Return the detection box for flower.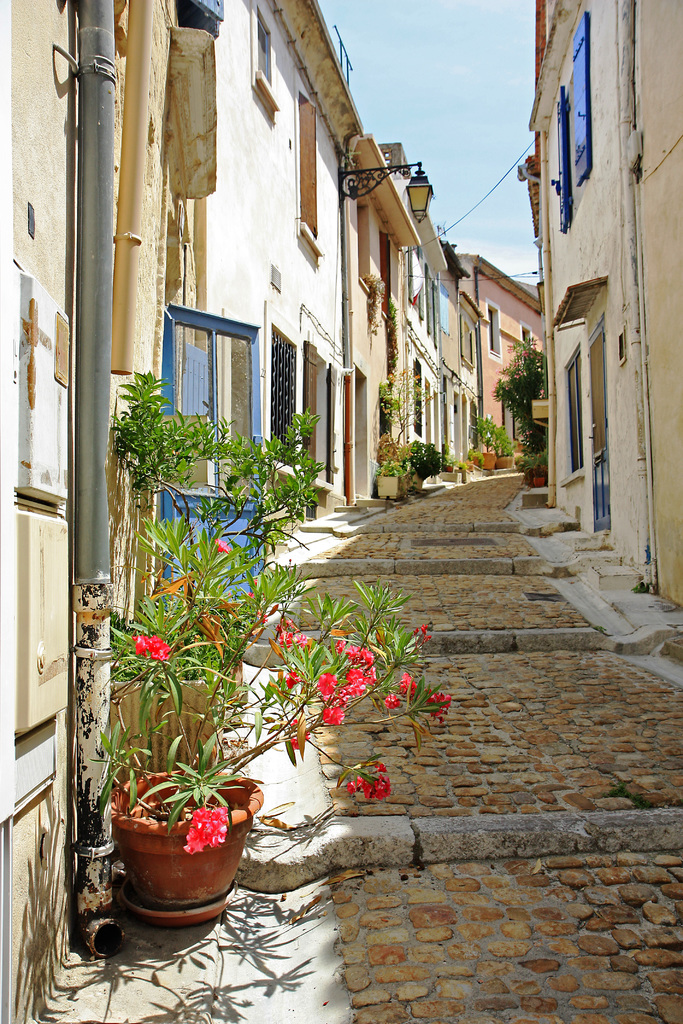
[351, 765, 393, 803].
